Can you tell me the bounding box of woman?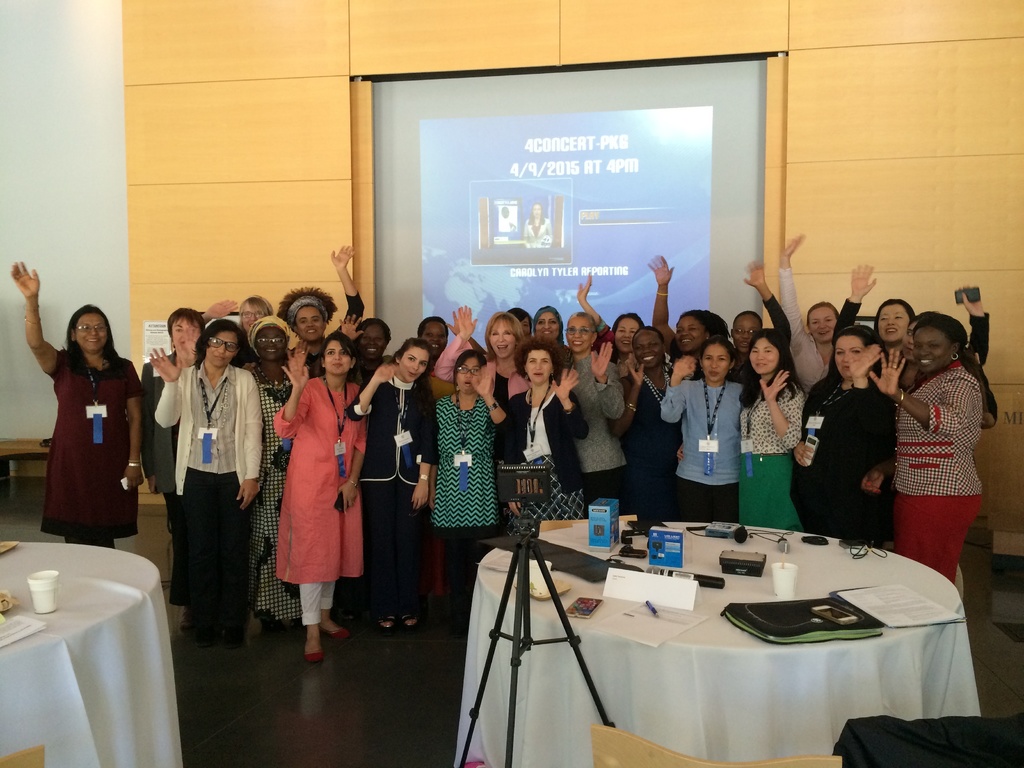
bbox=[345, 338, 434, 628].
